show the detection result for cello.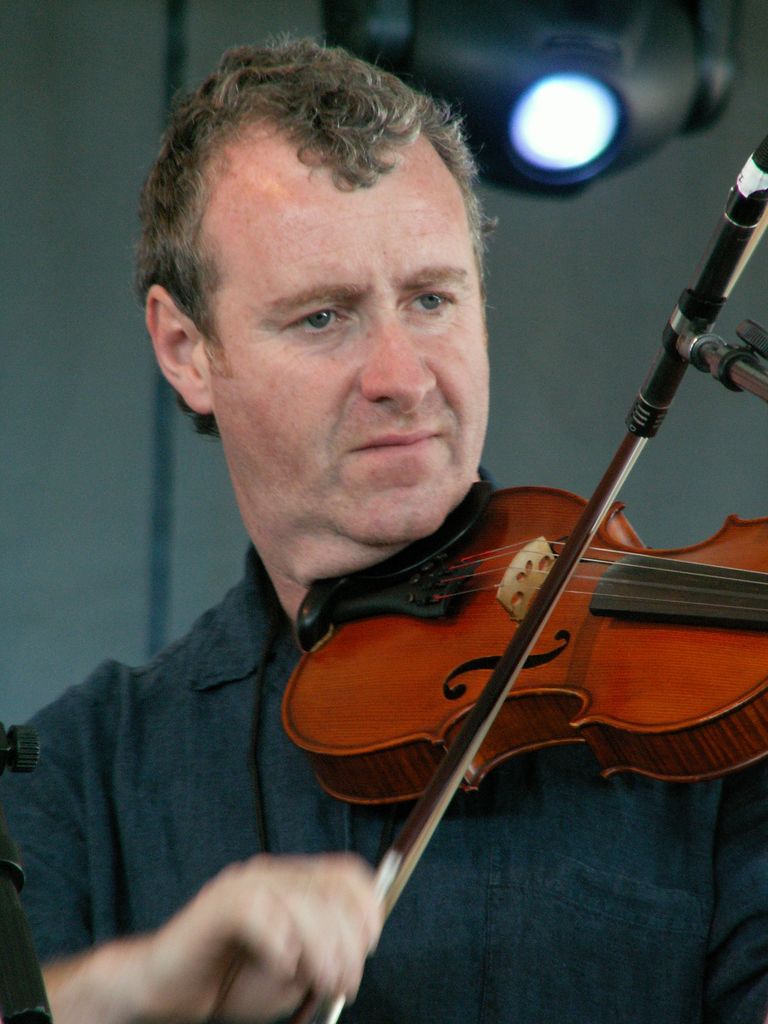
BBox(280, 118, 767, 1023).
